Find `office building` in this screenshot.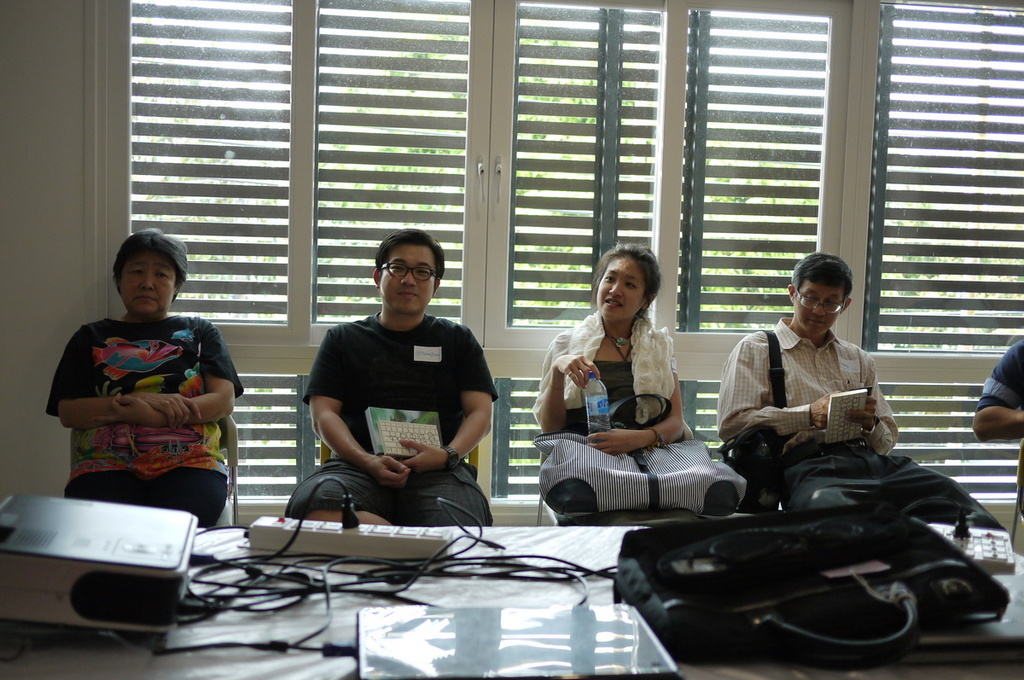
The bounding box for `office building` is [left=46, top=26, right=1023, bottom=644].
